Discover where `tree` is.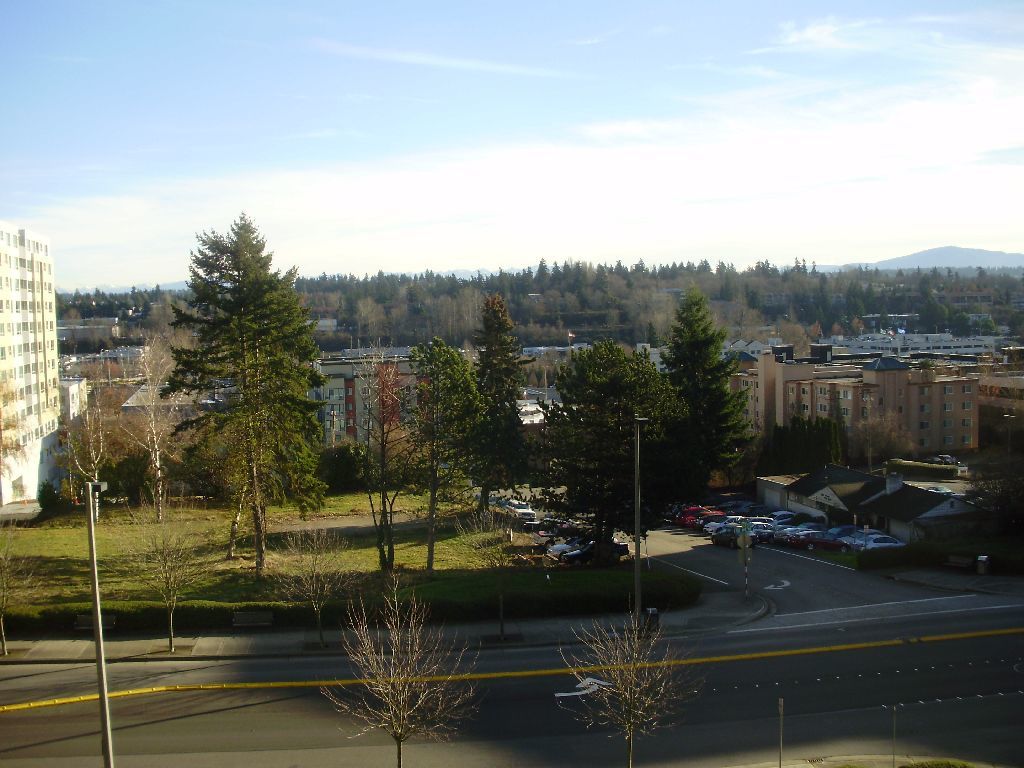
Discovered at select_region(340, 323, 432, 567).
